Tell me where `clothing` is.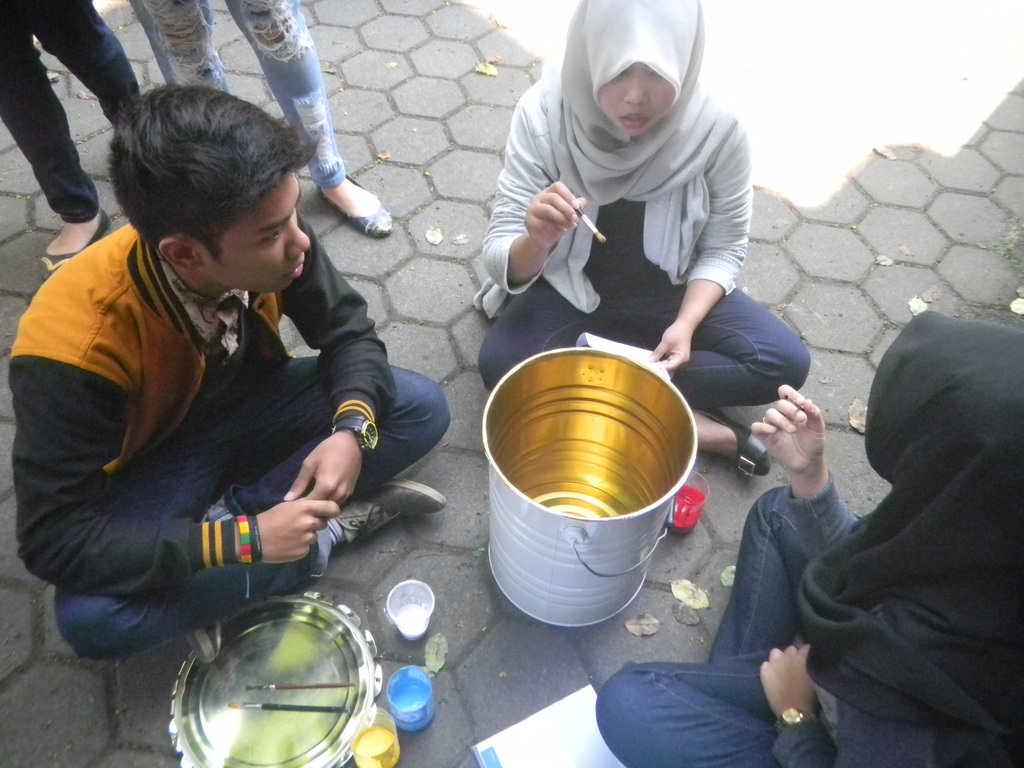
`clothing` is at select_region(123, 1, 351, 193).
